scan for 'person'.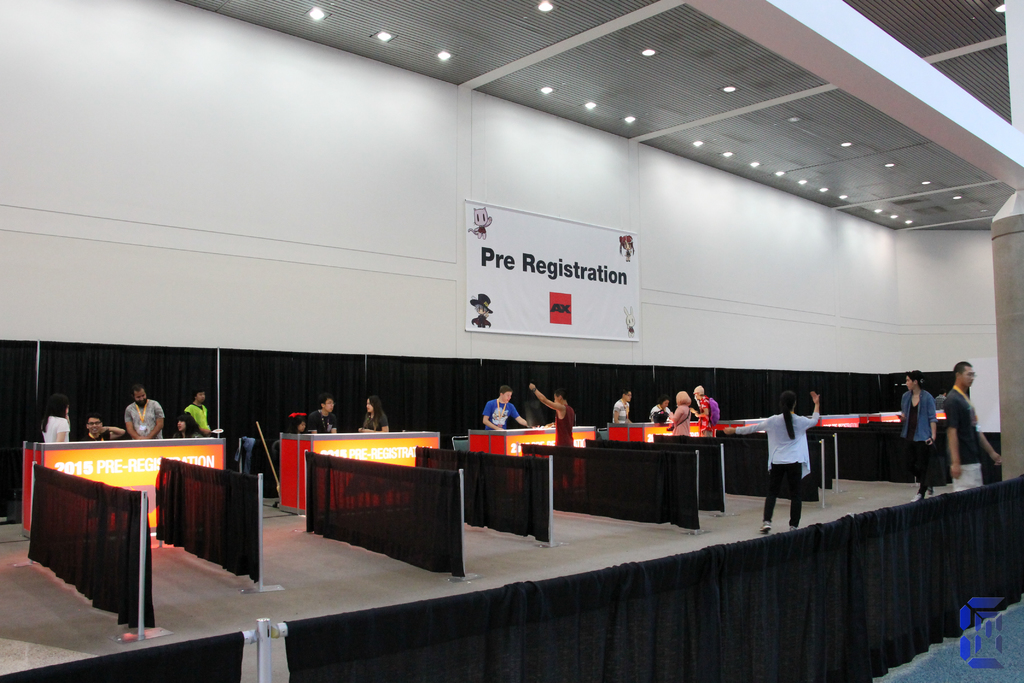
Scan result: [x1=301, y1=402, x2=334, y2=431].
